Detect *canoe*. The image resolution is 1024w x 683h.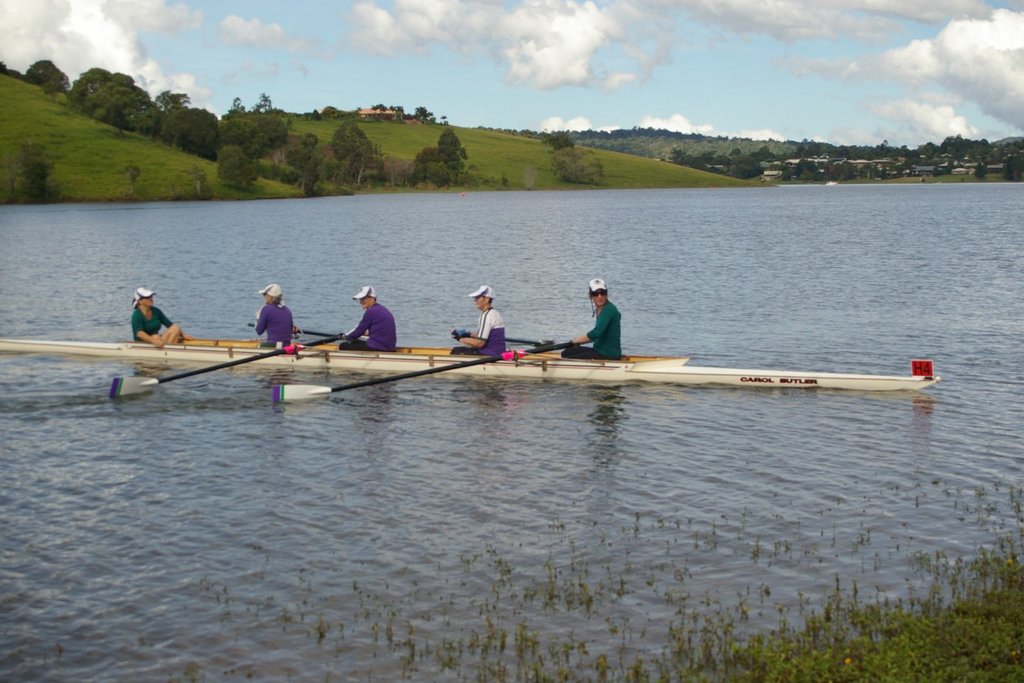
(left=0, top=336, right=934, bottom=393).
